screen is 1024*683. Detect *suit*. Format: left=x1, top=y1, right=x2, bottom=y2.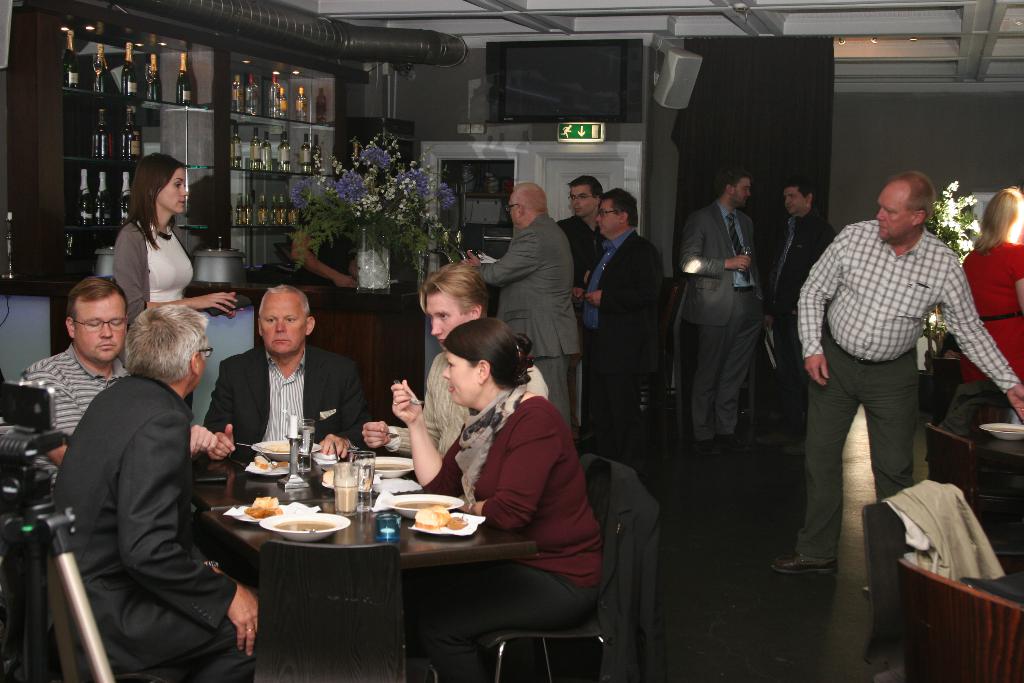
left=474, top=215, right=582, bottom=433.
